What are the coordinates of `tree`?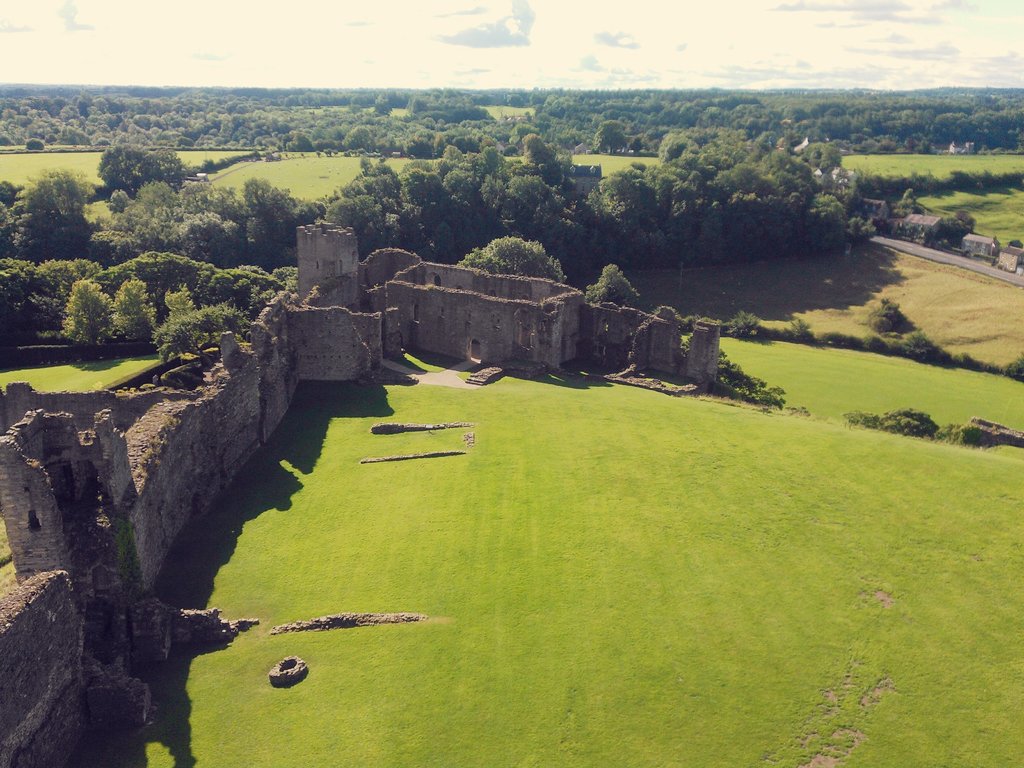
left=373, top=167, right=399, bottom=207.
